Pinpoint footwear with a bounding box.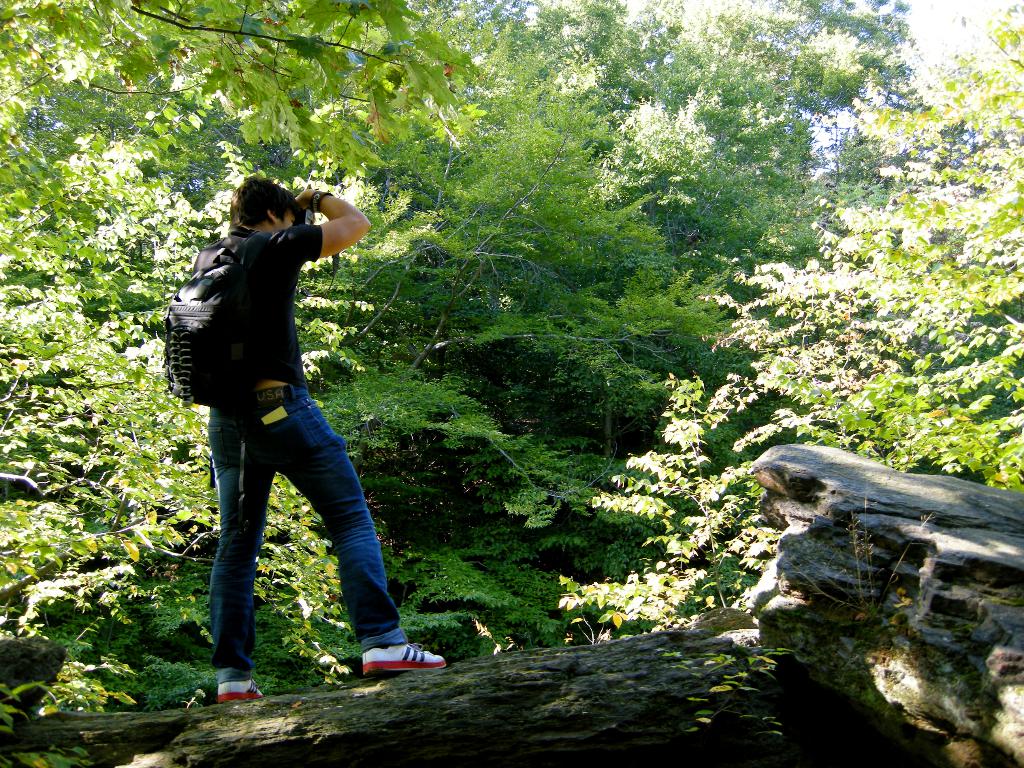
360, 640, 448, 675.
